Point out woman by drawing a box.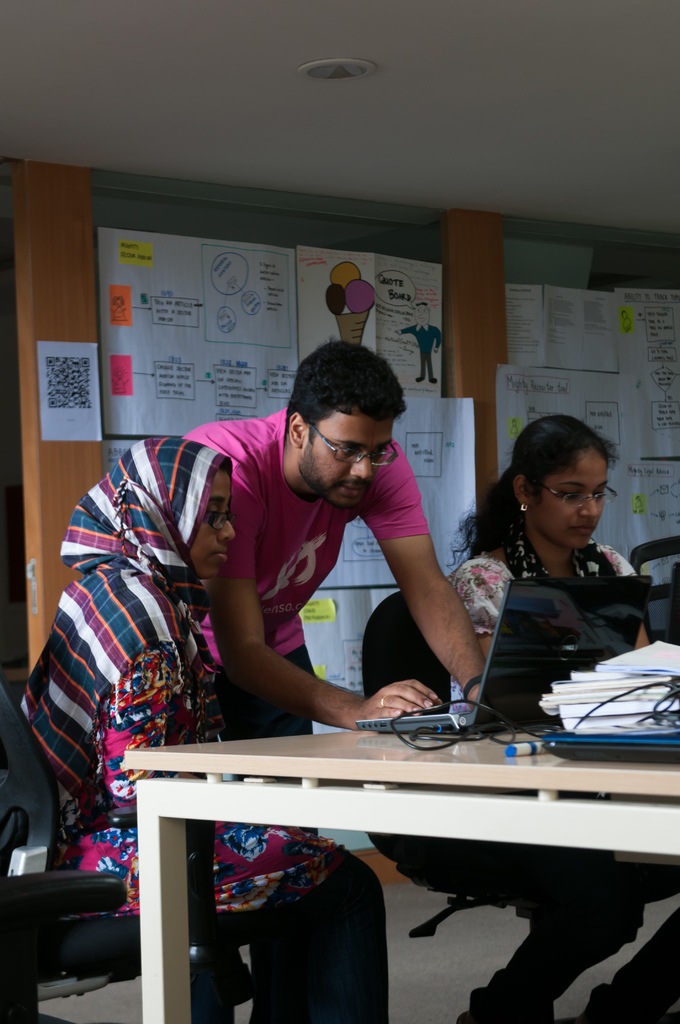
rect(446, 417, 679, 1018).
